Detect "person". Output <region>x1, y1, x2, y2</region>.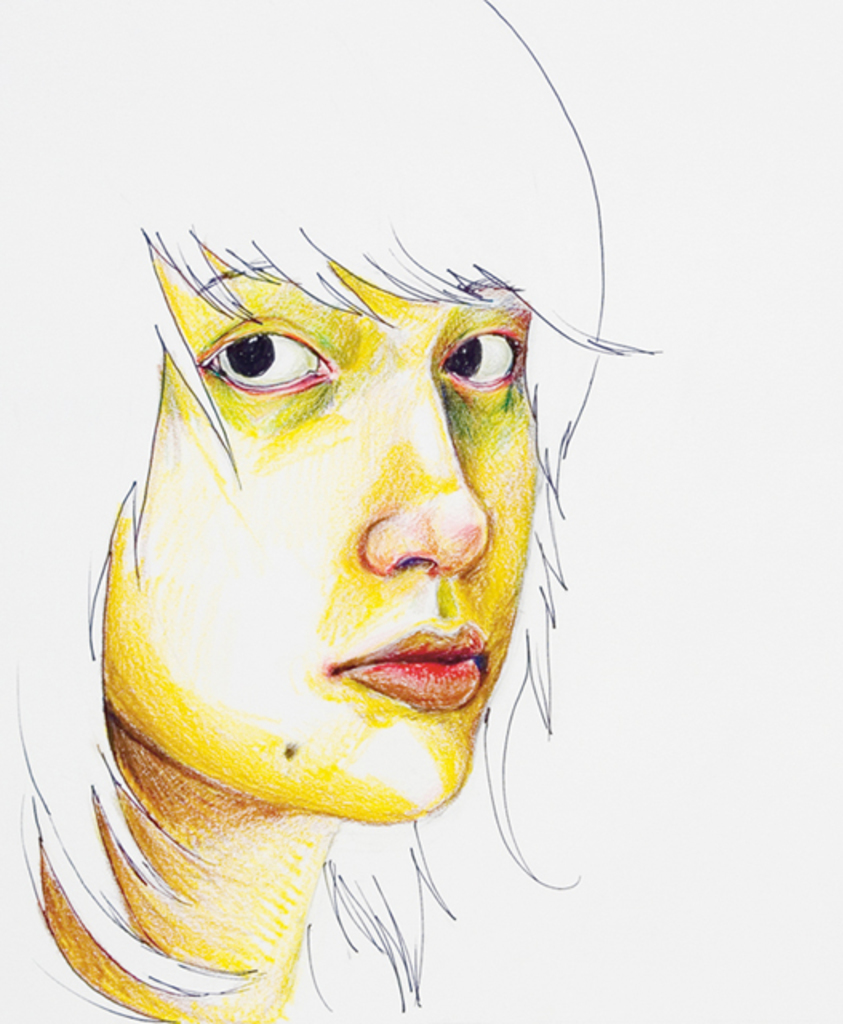
<region>10, 213, 585, 1022</region>.
